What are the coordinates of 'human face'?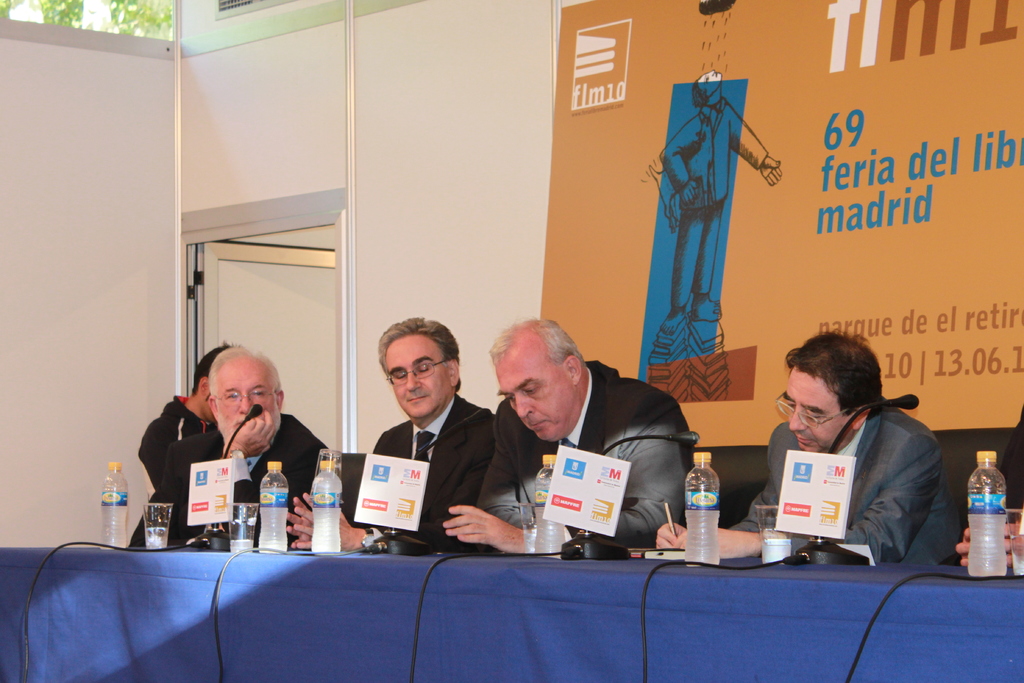
bbox=(214, 356, 283, 431).
